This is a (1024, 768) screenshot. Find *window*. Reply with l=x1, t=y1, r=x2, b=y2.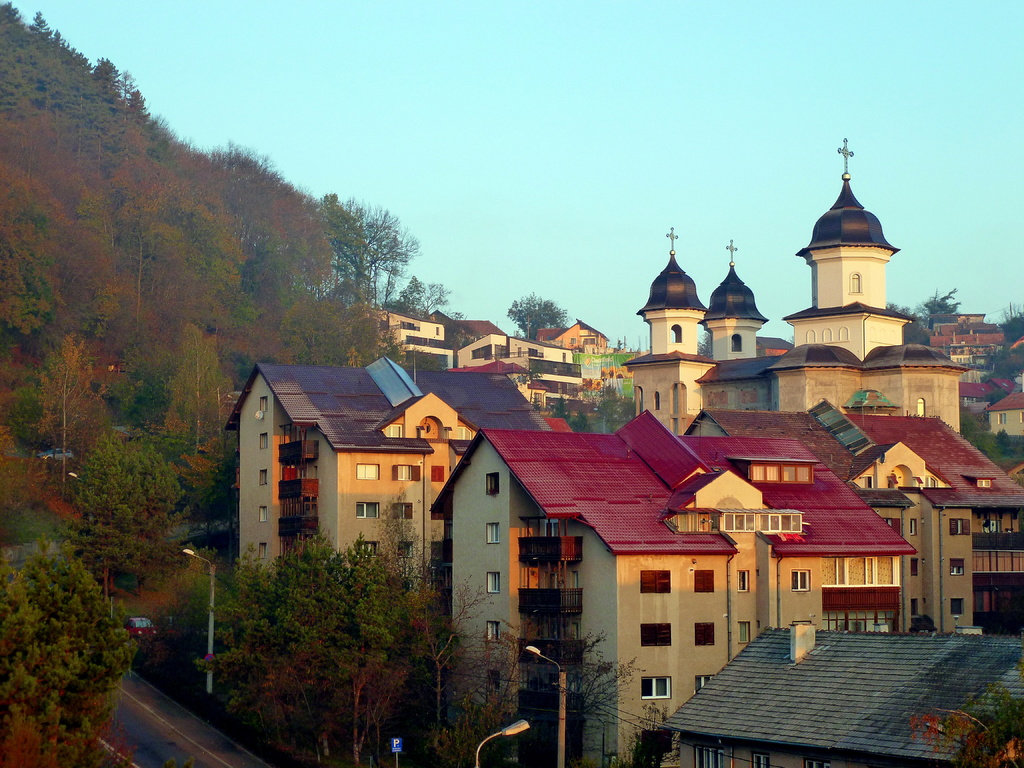
l=758, t=515, r=806, b=532.
